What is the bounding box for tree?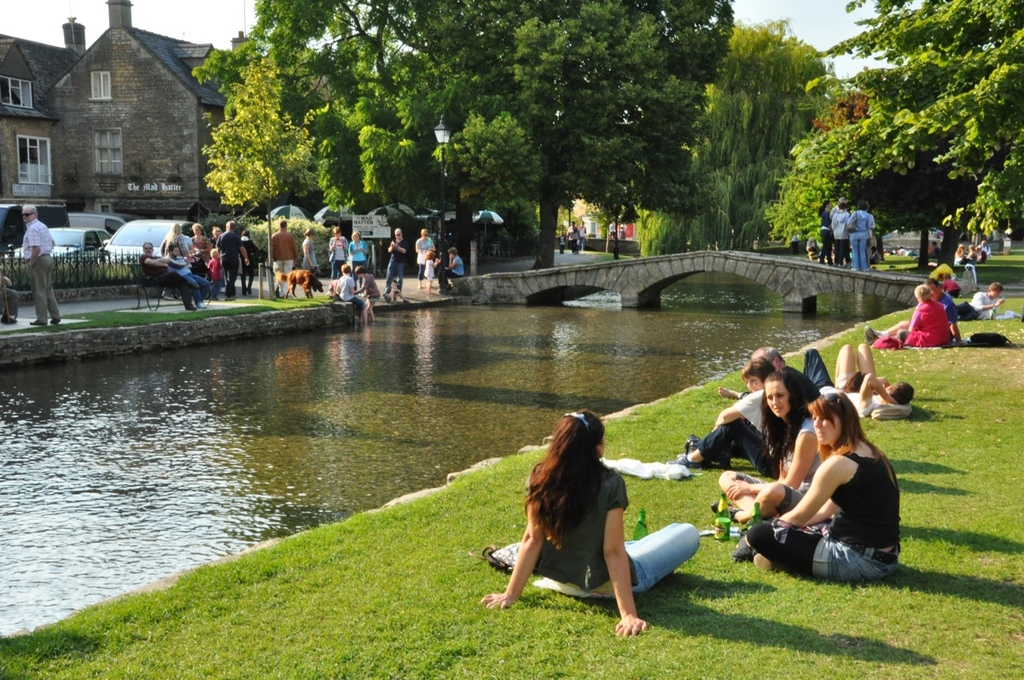
(x1=189, y1=0, x2=583, y2=304).
